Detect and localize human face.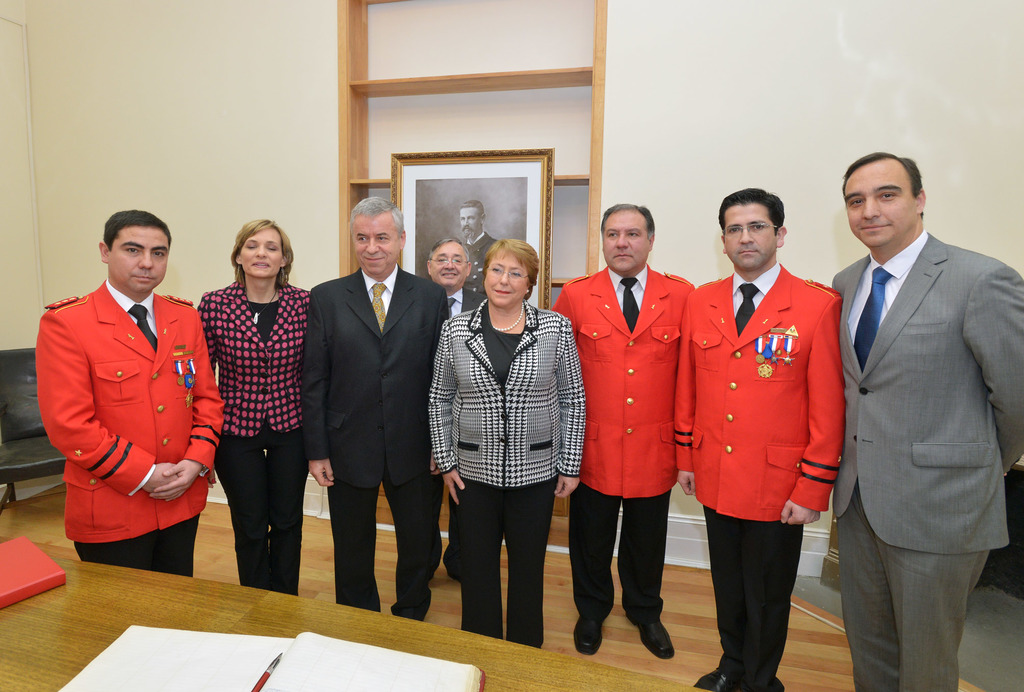
Localized at [x1=353, y1=217, x2=394, y2=275].
